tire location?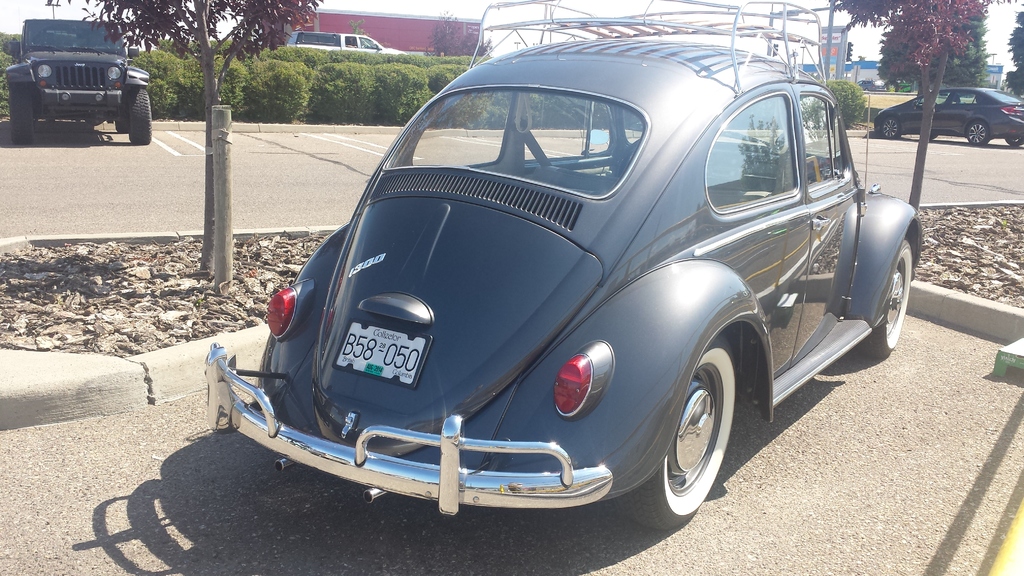
region(856, 238, 919, 356)
